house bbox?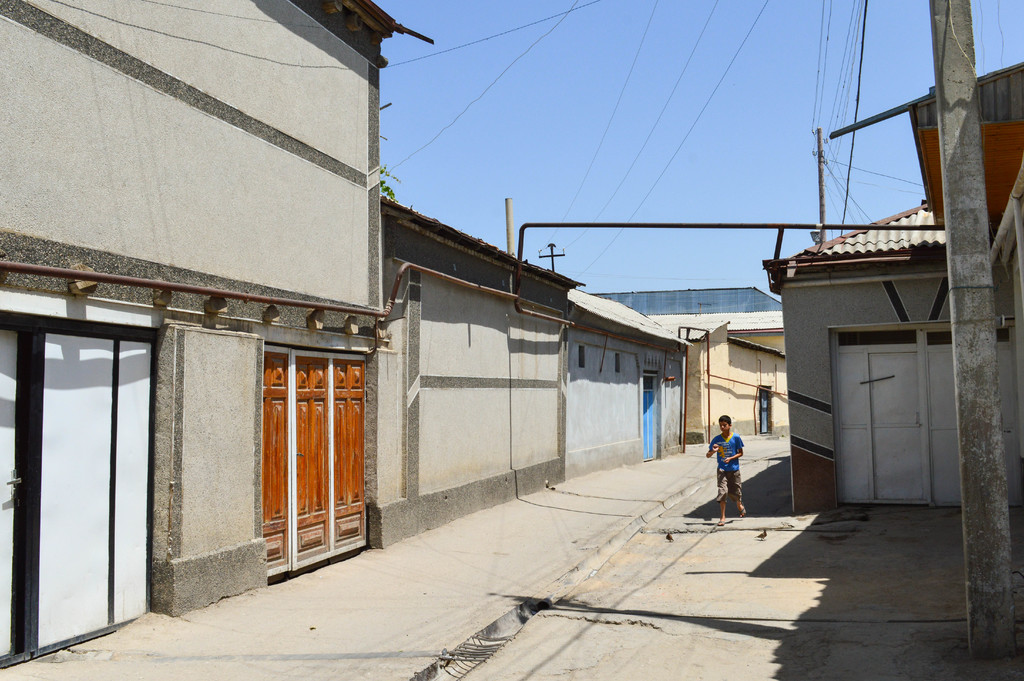
Rect(0, 0, 434, 672)
